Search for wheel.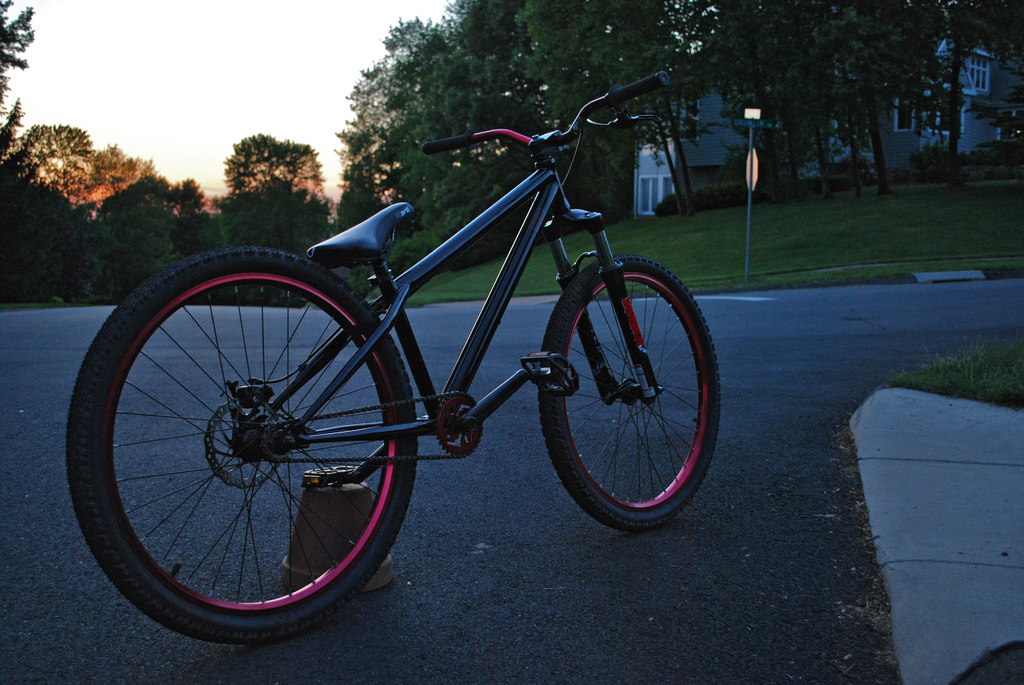
Found at (65, 248, 416, 641).
